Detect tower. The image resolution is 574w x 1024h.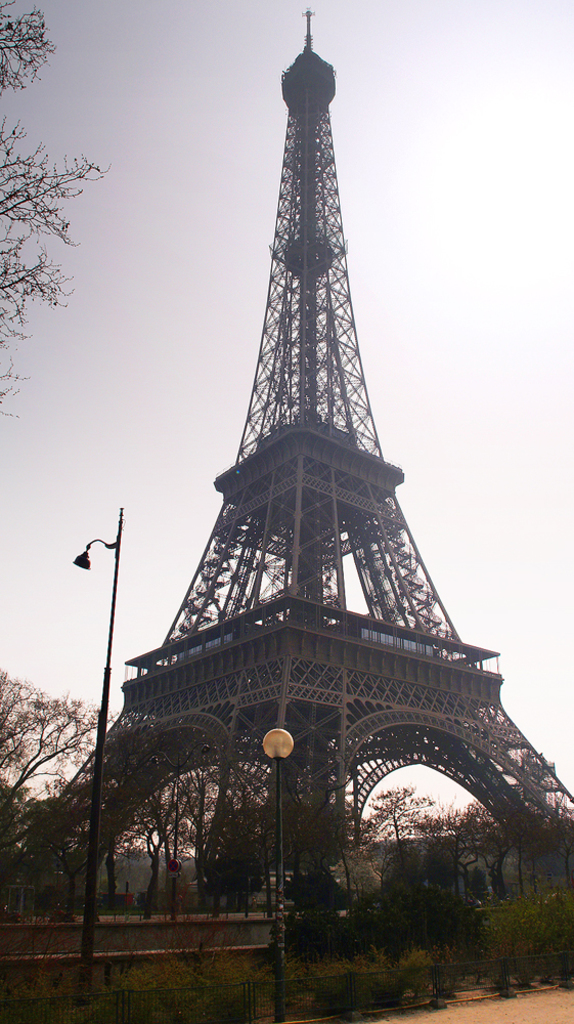
{"x1": 81, "y1": 2, "x2": 529, "y2": 925}.
